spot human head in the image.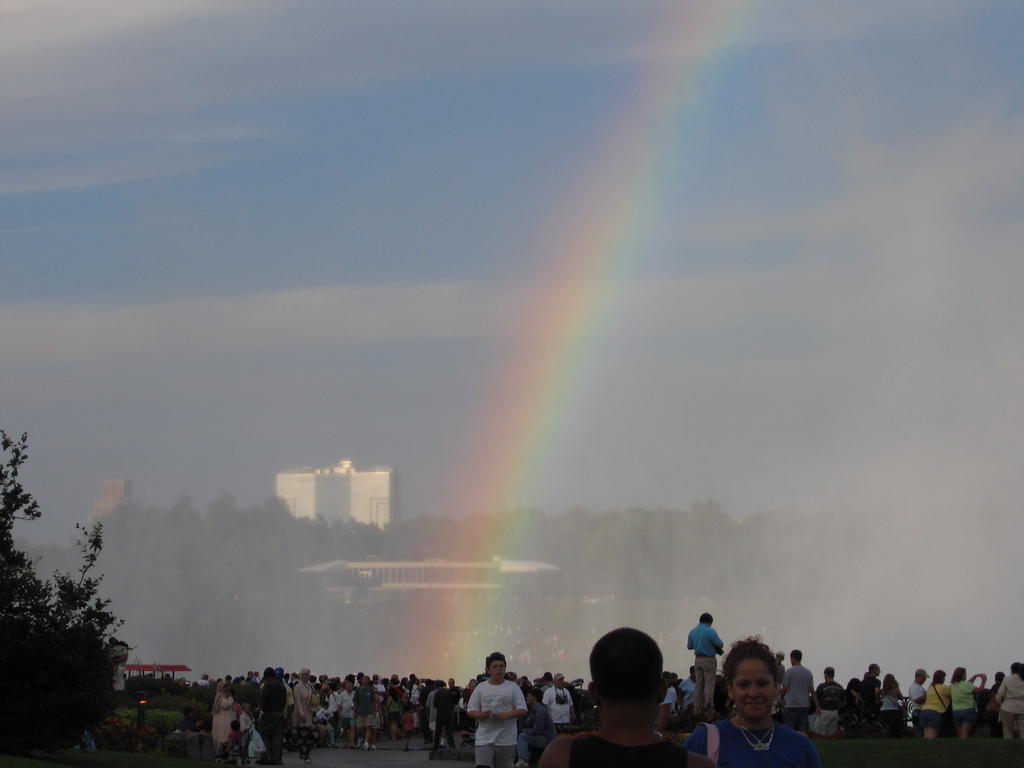
human head found at <region>715, 653, 796, 735</region>.
